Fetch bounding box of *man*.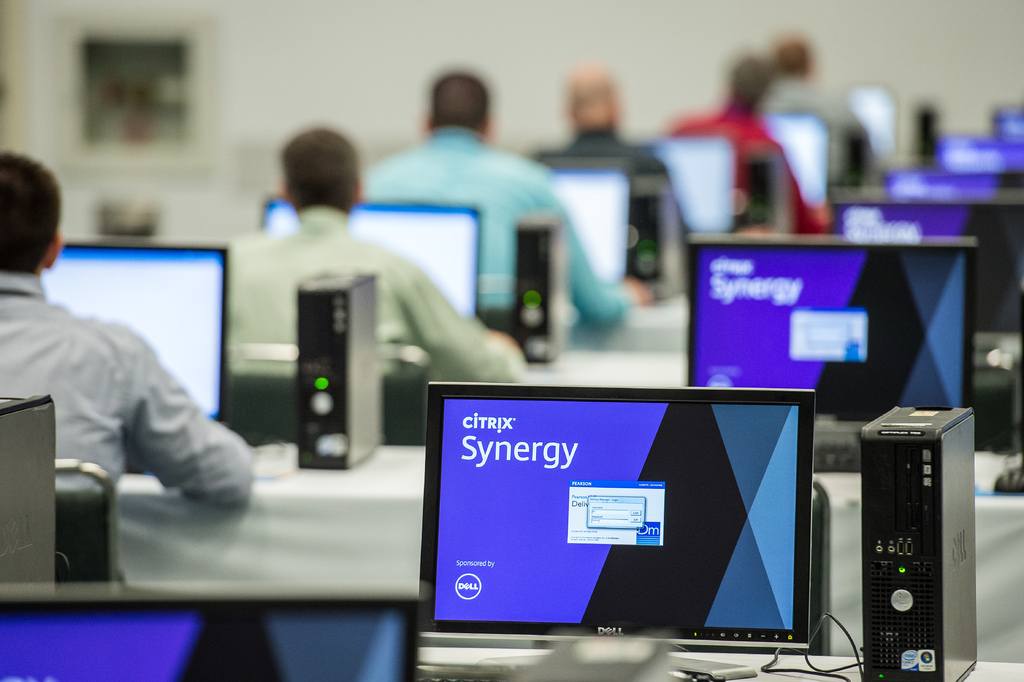
Bbox: BBox(760, 30, 886, 199).
